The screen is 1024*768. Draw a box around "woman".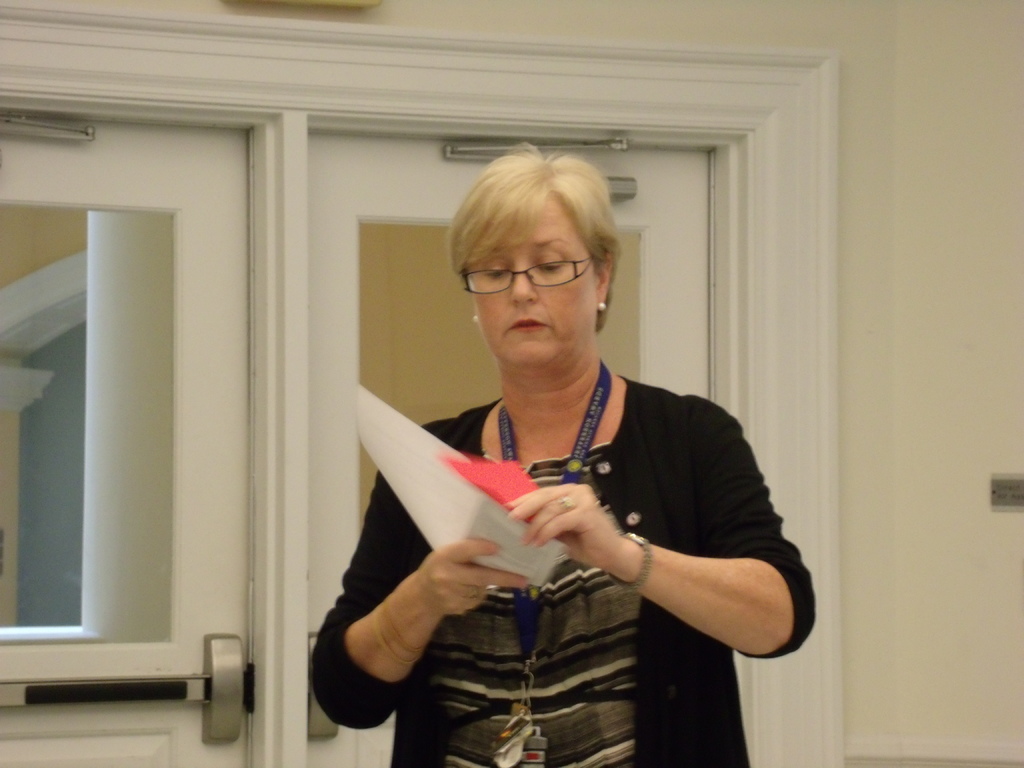
l=308, t=136, r=817, b=767.
